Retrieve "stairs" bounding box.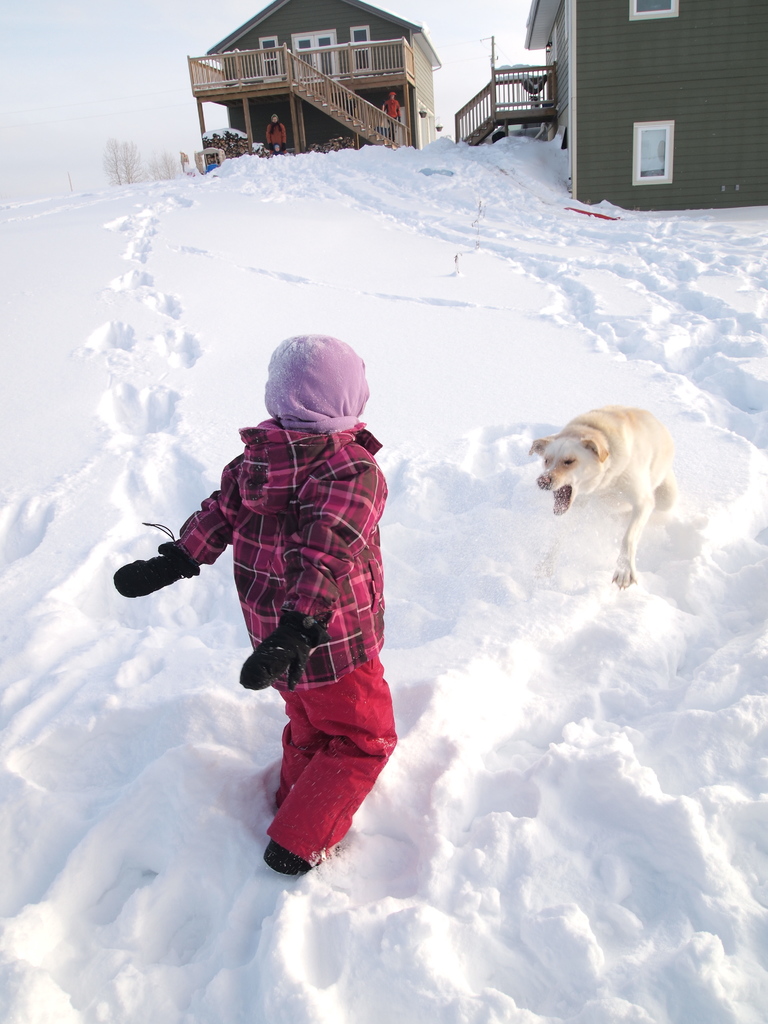
Bounding box: (x1=464, y1=116, x2=490, y2=144).
